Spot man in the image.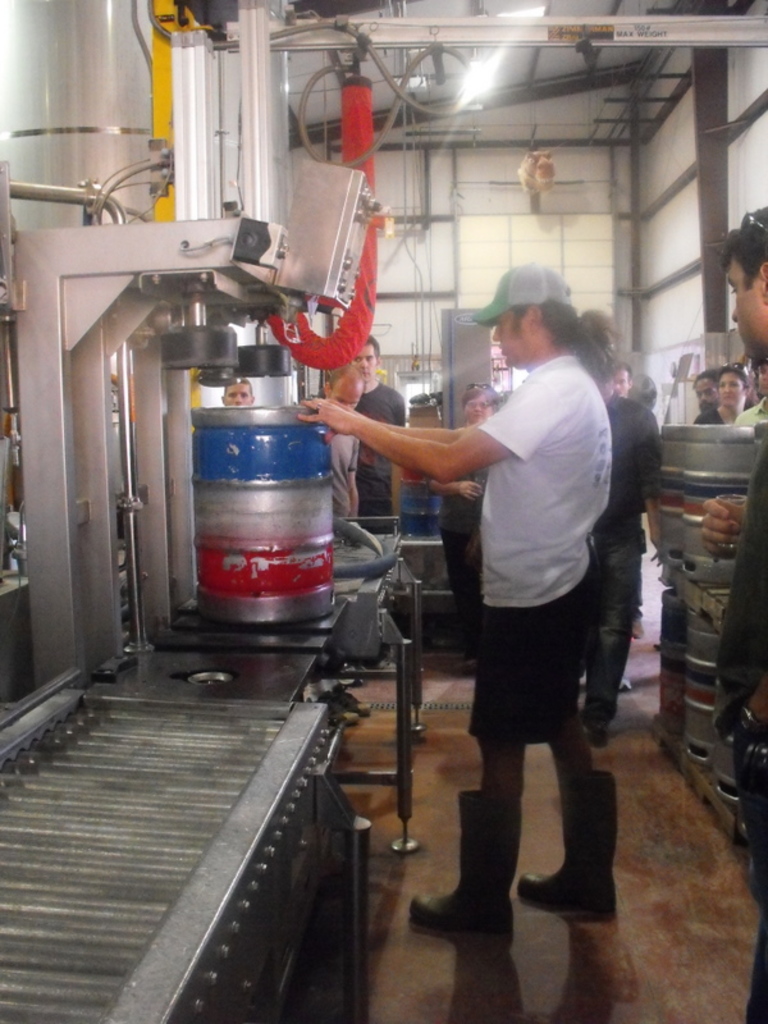
man found at left=358, top=328, right=421, bottom=540.
